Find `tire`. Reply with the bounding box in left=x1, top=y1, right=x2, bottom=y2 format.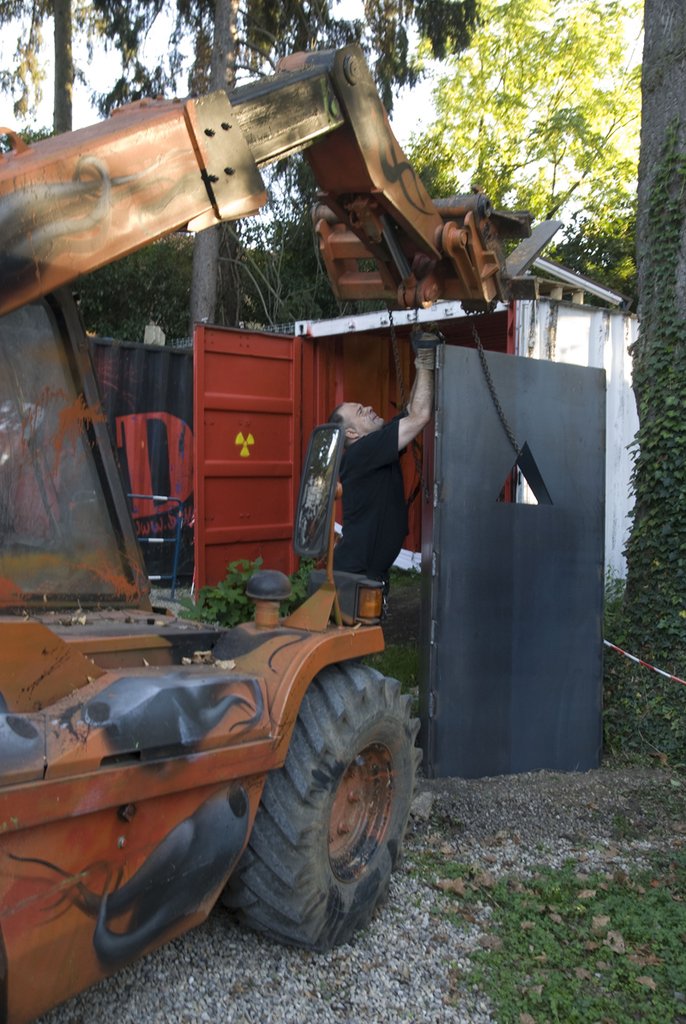
left=175, top=539, right=195, bottom=587.
